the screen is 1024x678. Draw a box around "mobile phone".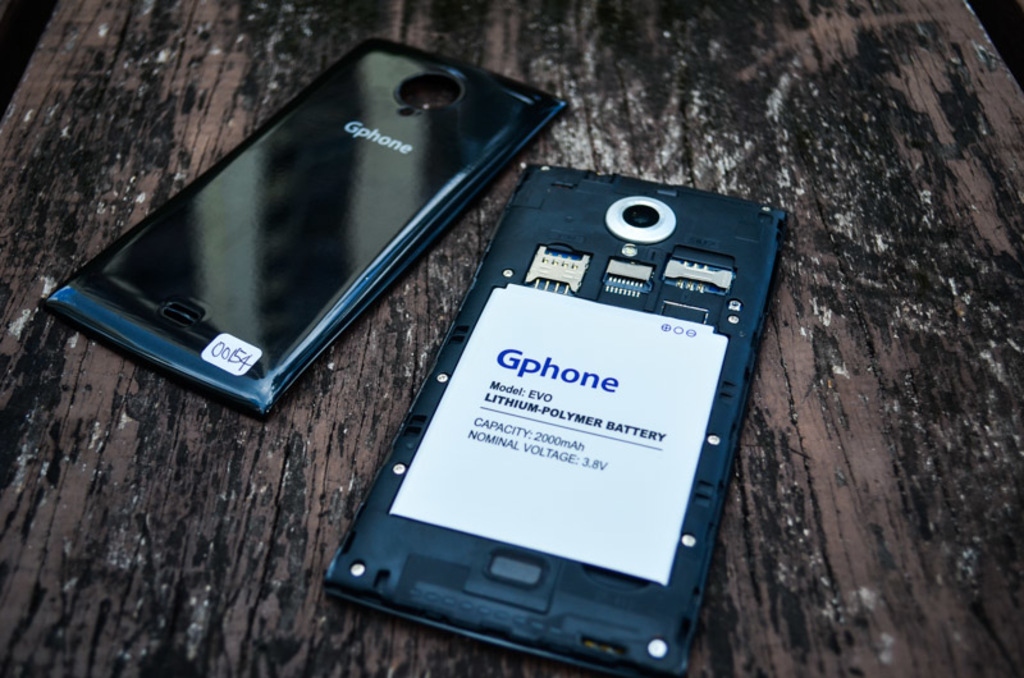
pyautogui.locateOnScreen(324, 157, 790, 677).
